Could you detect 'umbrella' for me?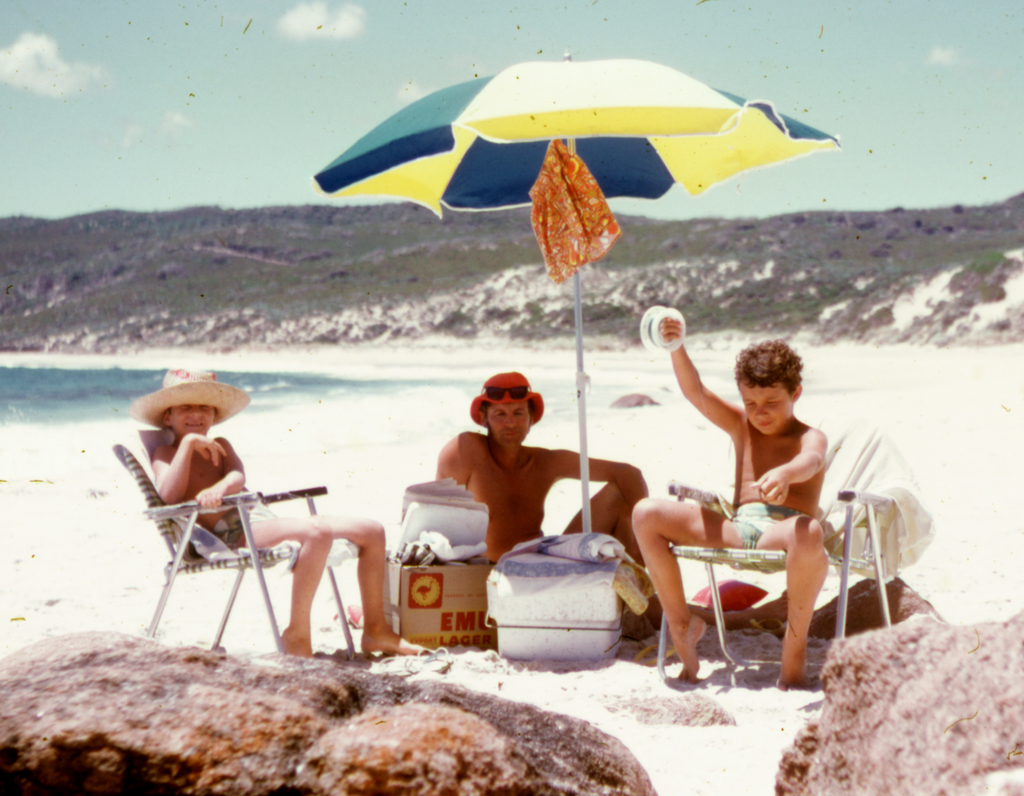
Detection result: bbox(314, 50, 843, 530).
